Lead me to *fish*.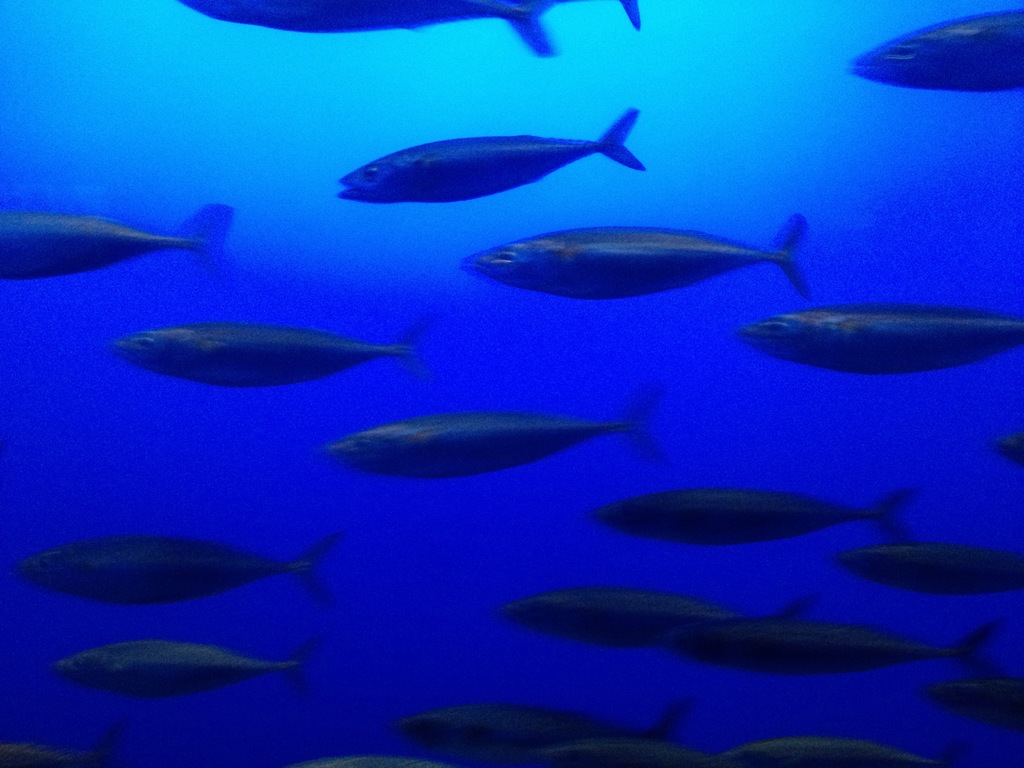
Lead to locate(0, 206, 216, 273).
